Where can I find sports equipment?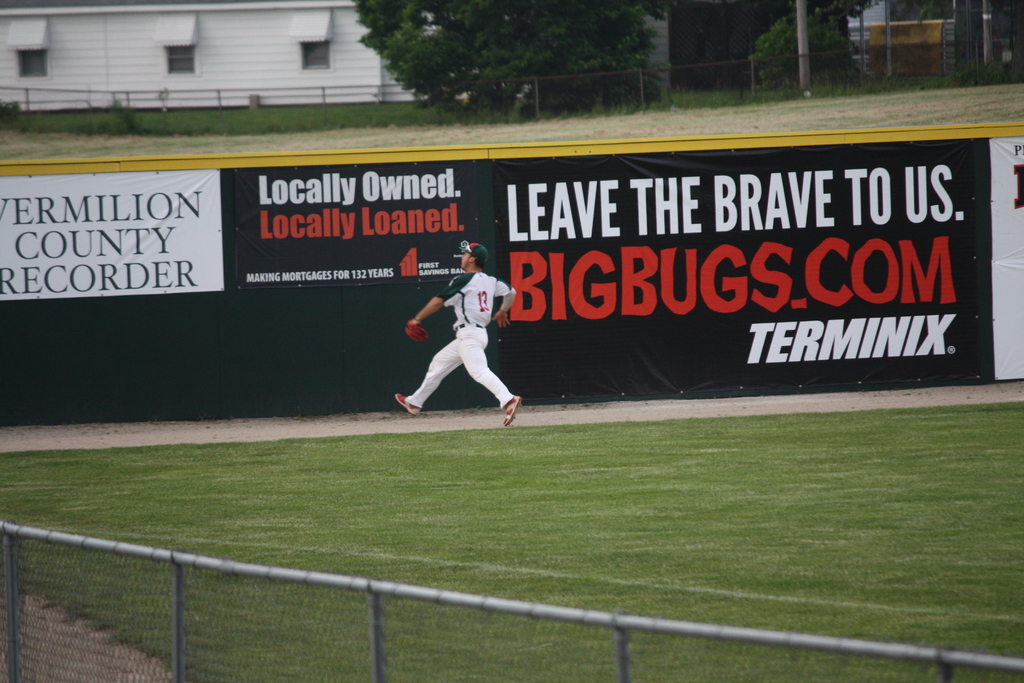
You can find it at BBox(403, 322, 429, 345).
